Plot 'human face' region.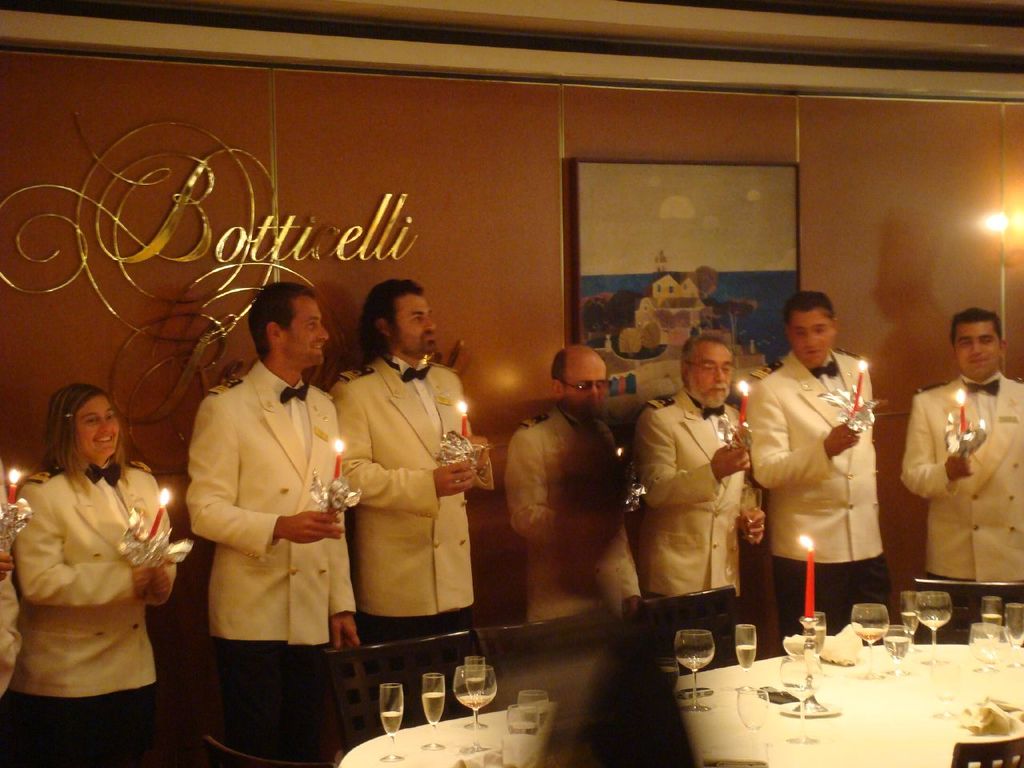
Plotted at (x1=787, y1=308, x2=831, y2=367).
